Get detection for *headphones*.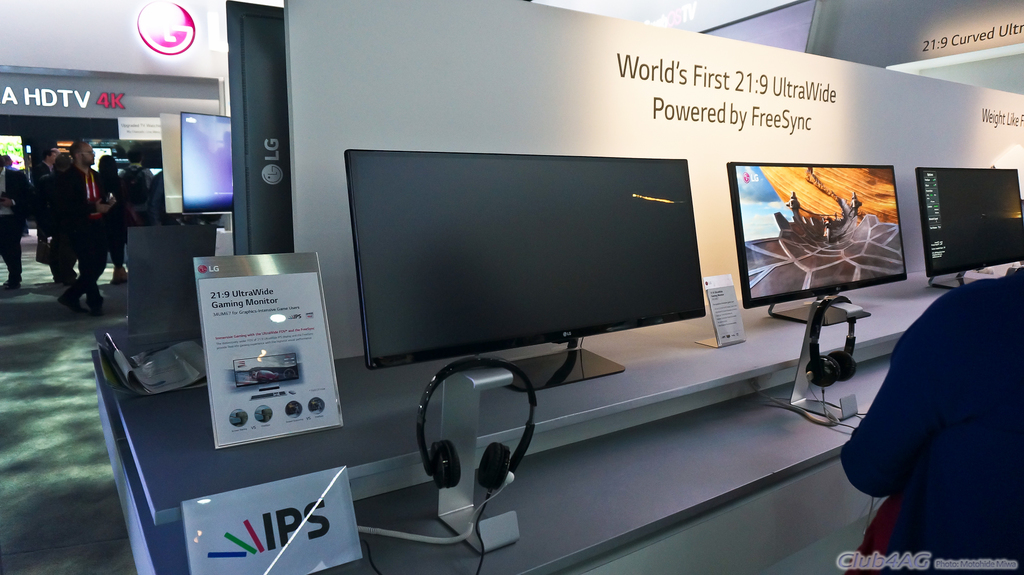
Detection: locate(793, 306, 875, 394).
